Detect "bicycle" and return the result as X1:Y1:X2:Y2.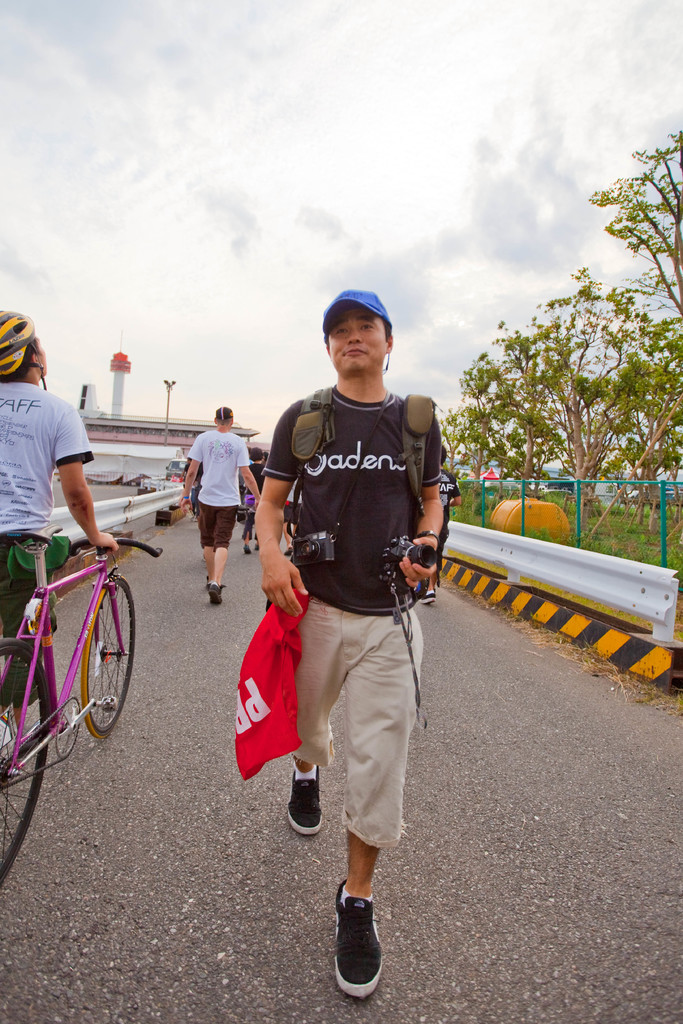
17:495:147:788.
